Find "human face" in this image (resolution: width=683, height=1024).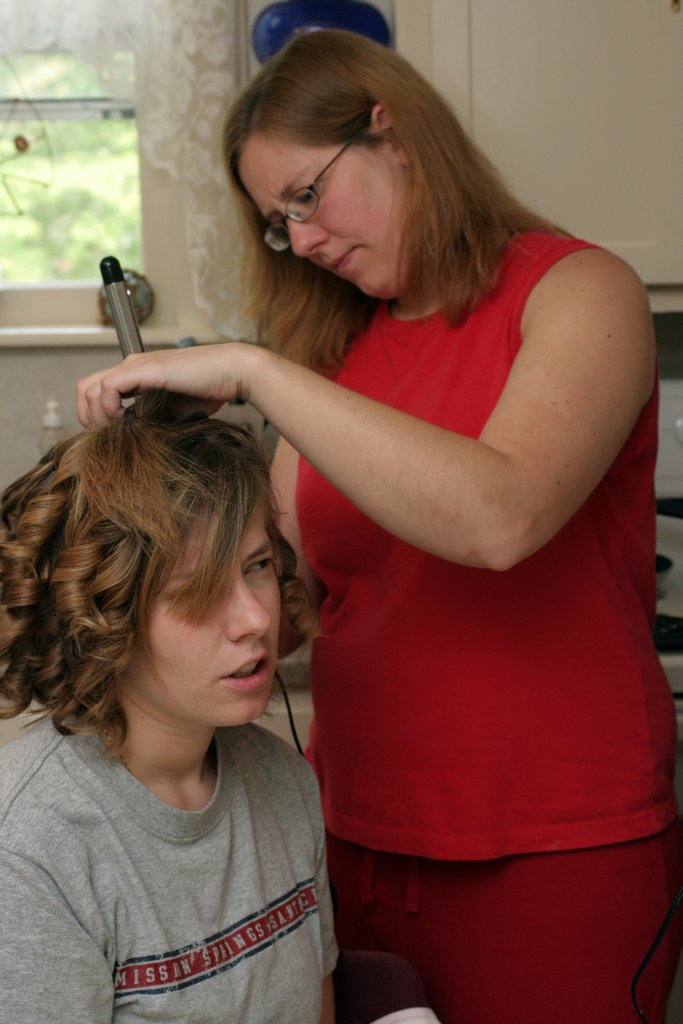
234,137,393,294.
